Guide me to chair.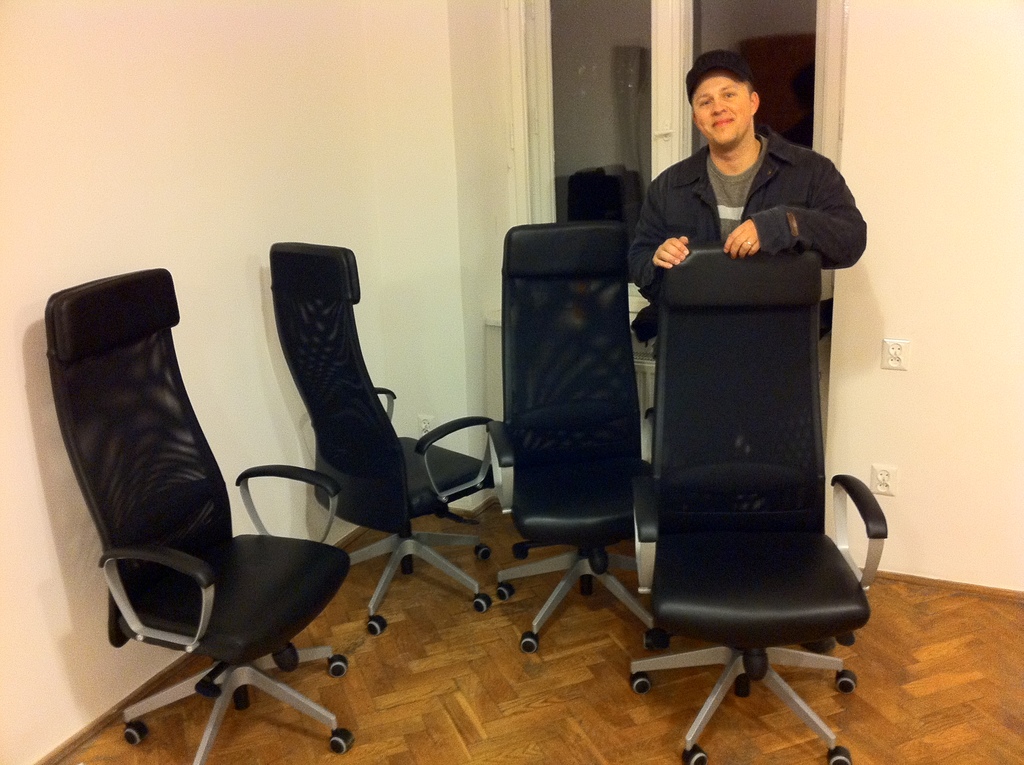
Guidance: bbox=(51, 273, 355, 764).
